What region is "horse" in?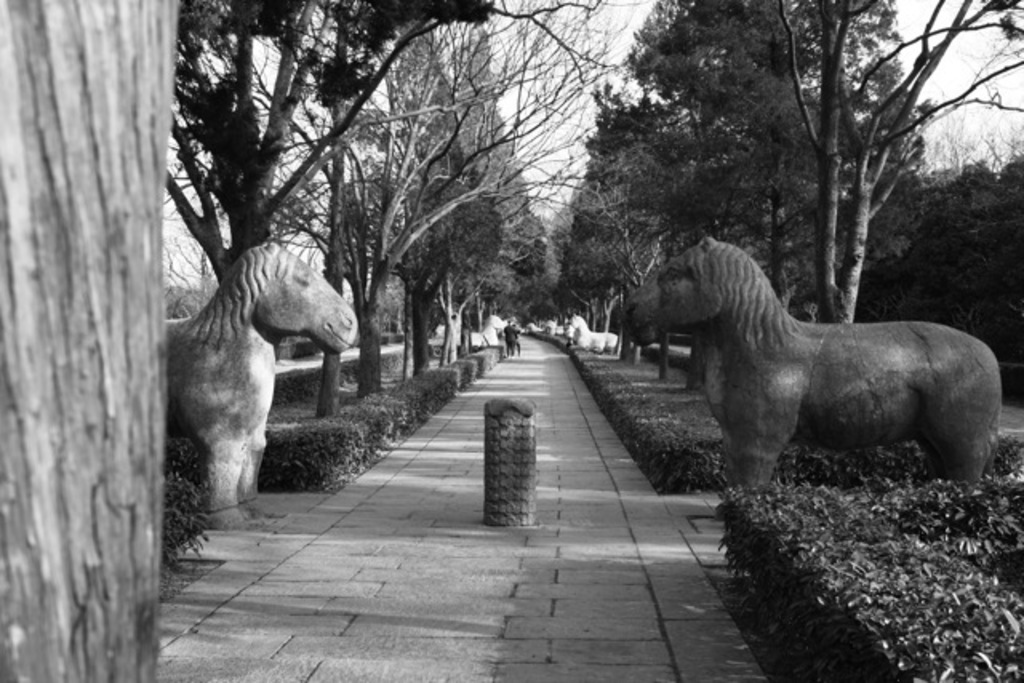
Rect(166, 237, 360, 513).
